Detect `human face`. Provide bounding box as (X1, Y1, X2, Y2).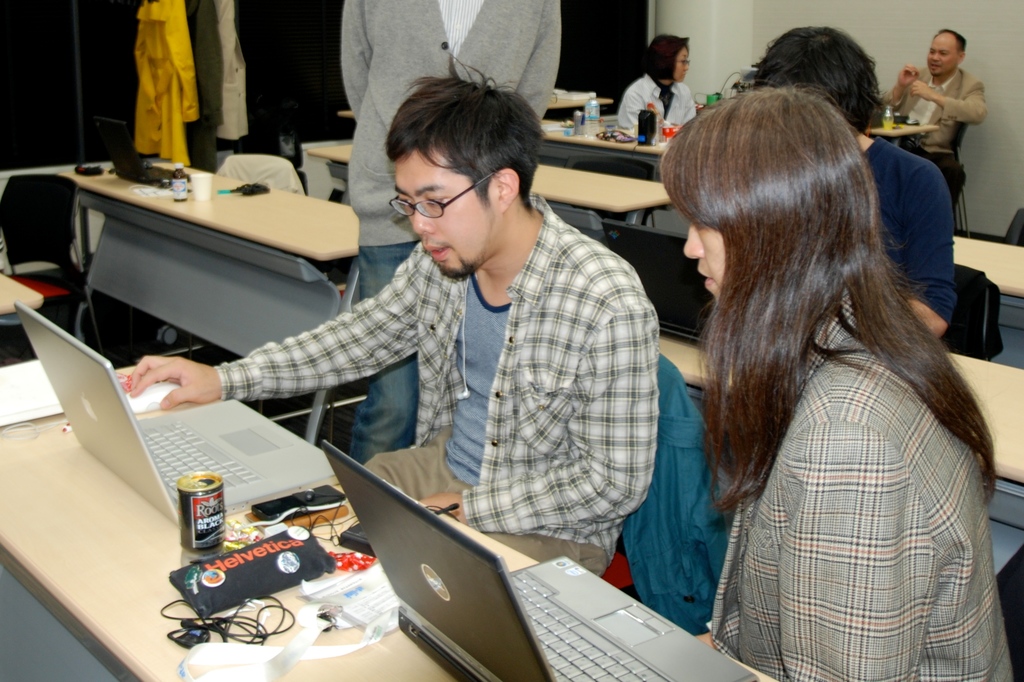
(390, 149, 495, 282).
